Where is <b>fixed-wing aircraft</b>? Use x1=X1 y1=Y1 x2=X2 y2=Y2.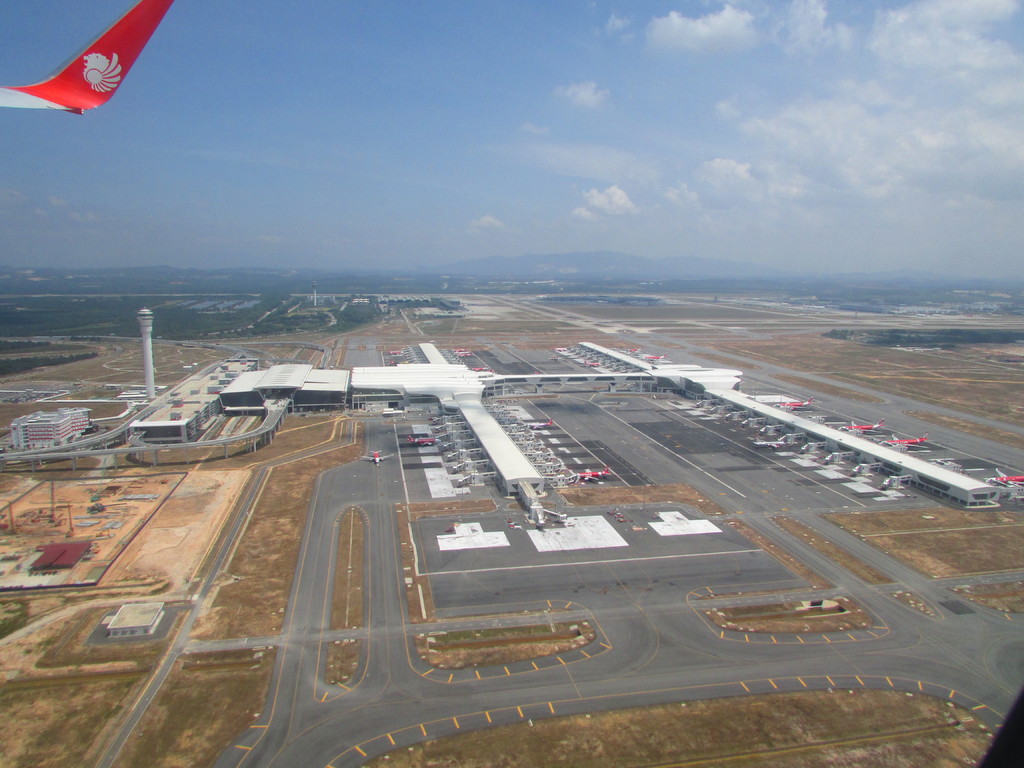
x1=753 y1=436 x2=784 y2=449.
